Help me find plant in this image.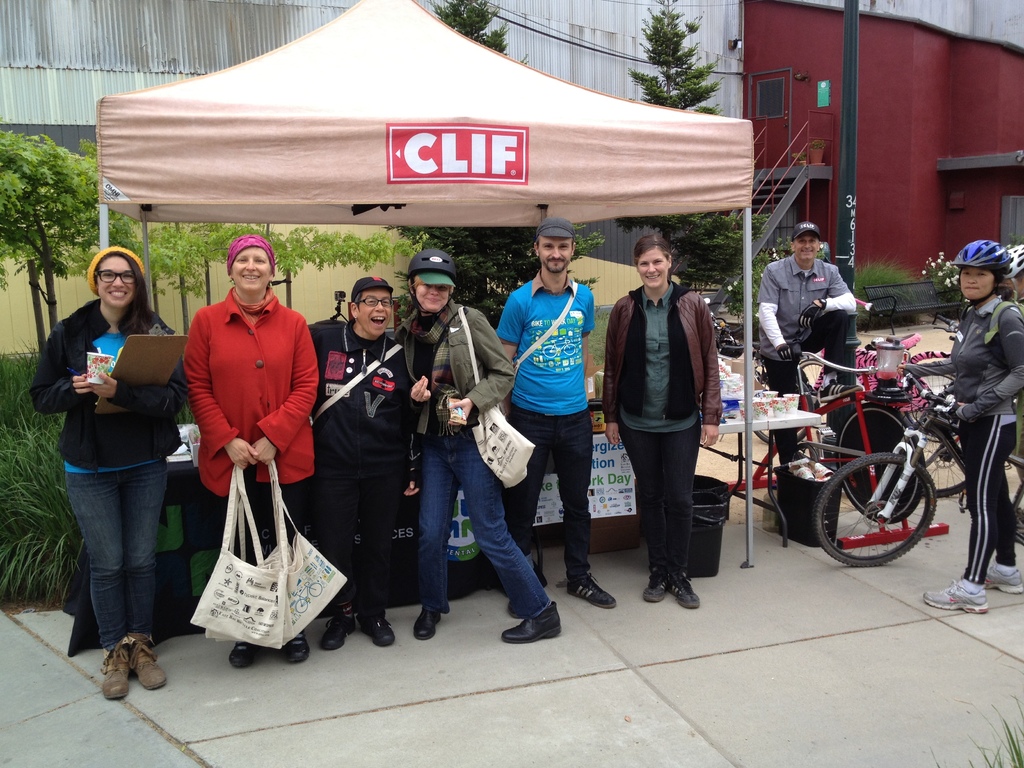
Found it: 148/219/235/332.
